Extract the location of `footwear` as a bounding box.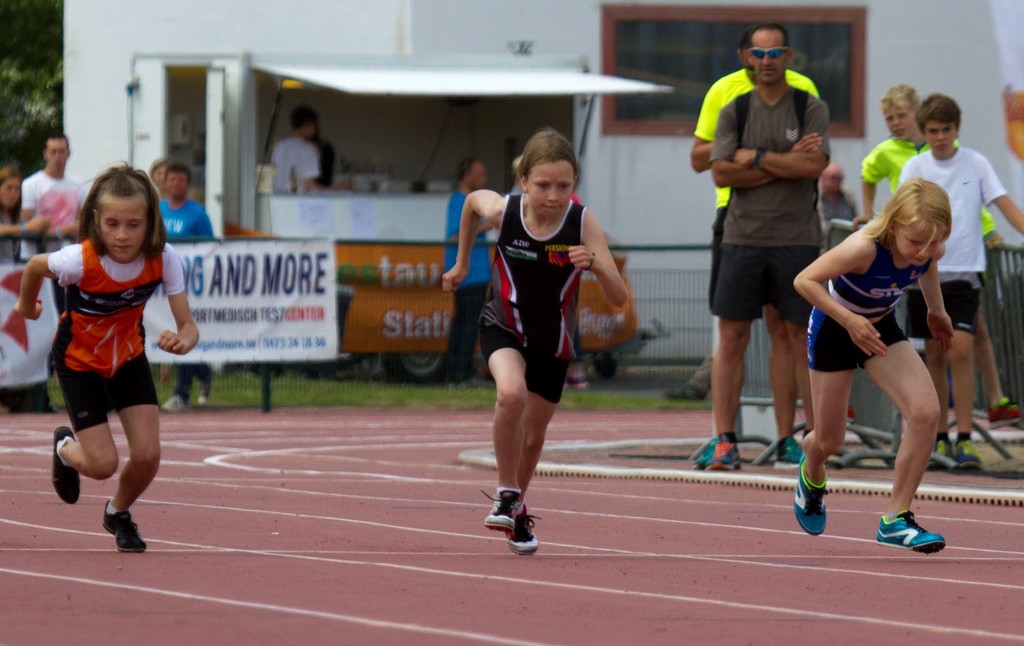
bbox=[986, 391, 1021, 425].
